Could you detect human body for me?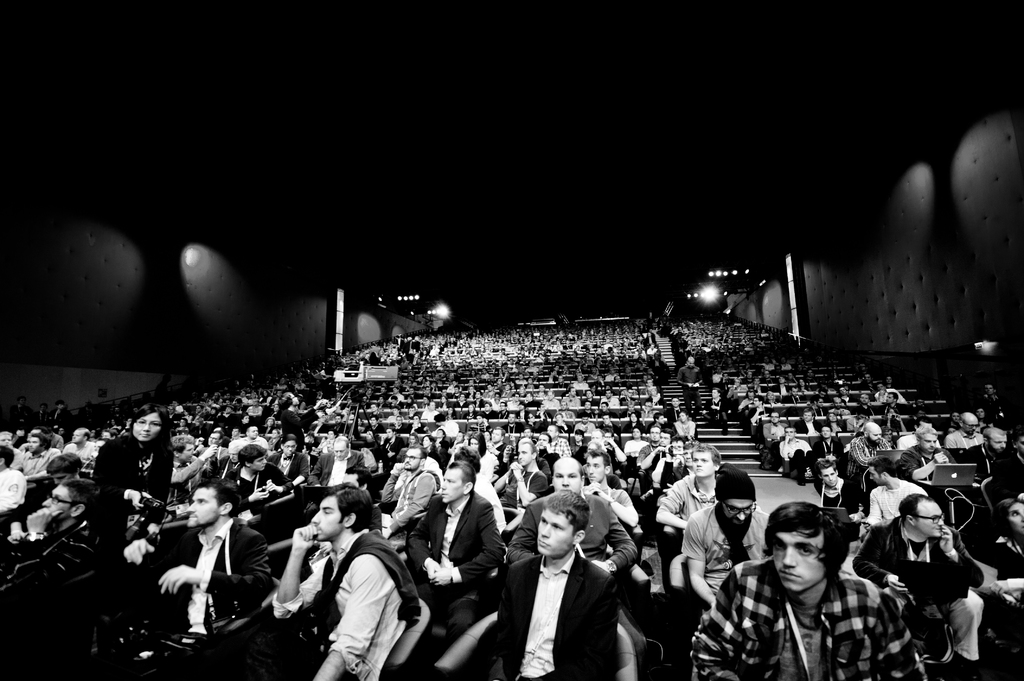
Detection result: BBox(854, 493, 988, 669).
